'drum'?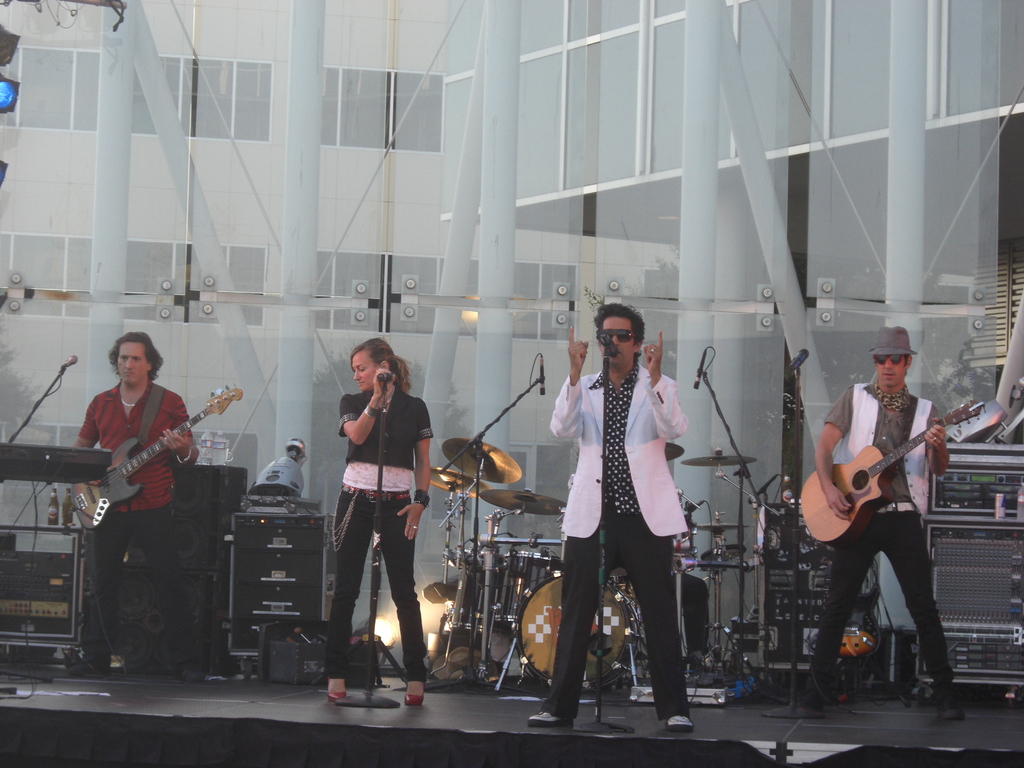
BBox(451, 553, 495, 632)
